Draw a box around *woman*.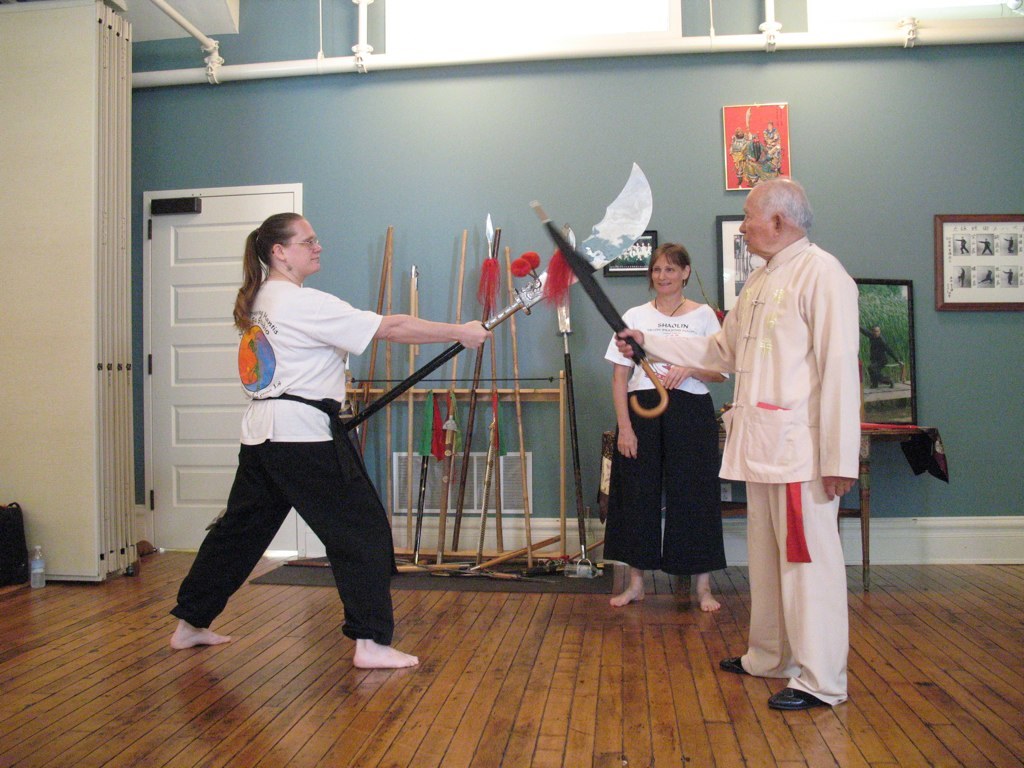
crop(172, 222, 493, 669).
